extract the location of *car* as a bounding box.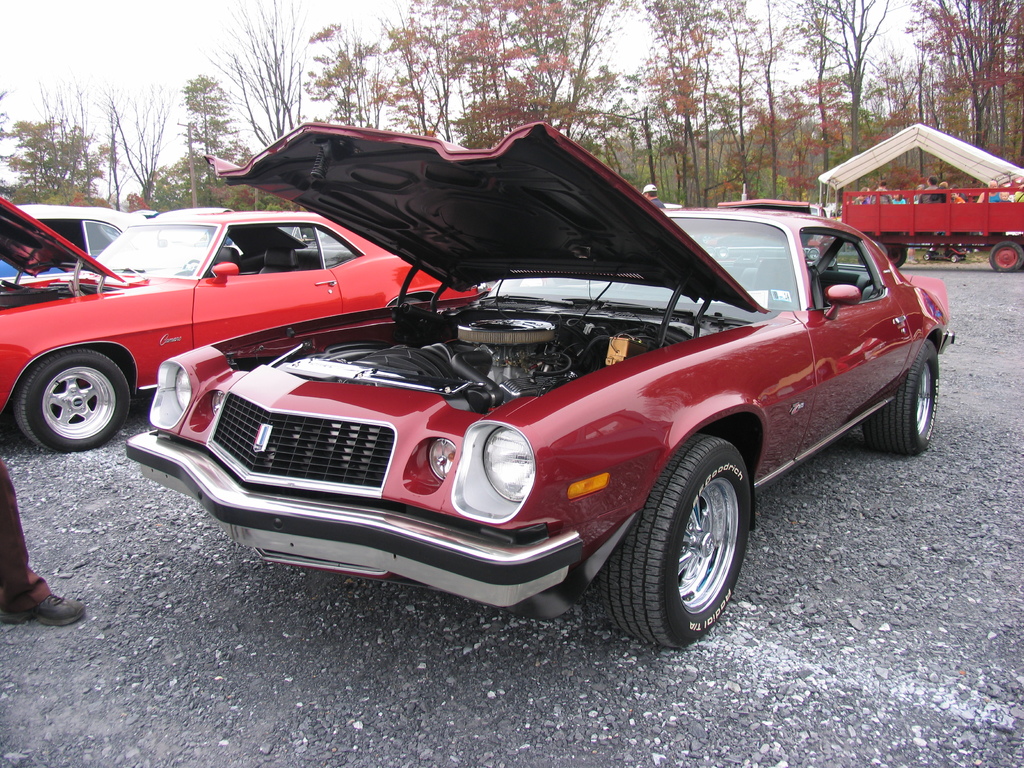
x1=0 y1=204 x2=123 y2=283.
